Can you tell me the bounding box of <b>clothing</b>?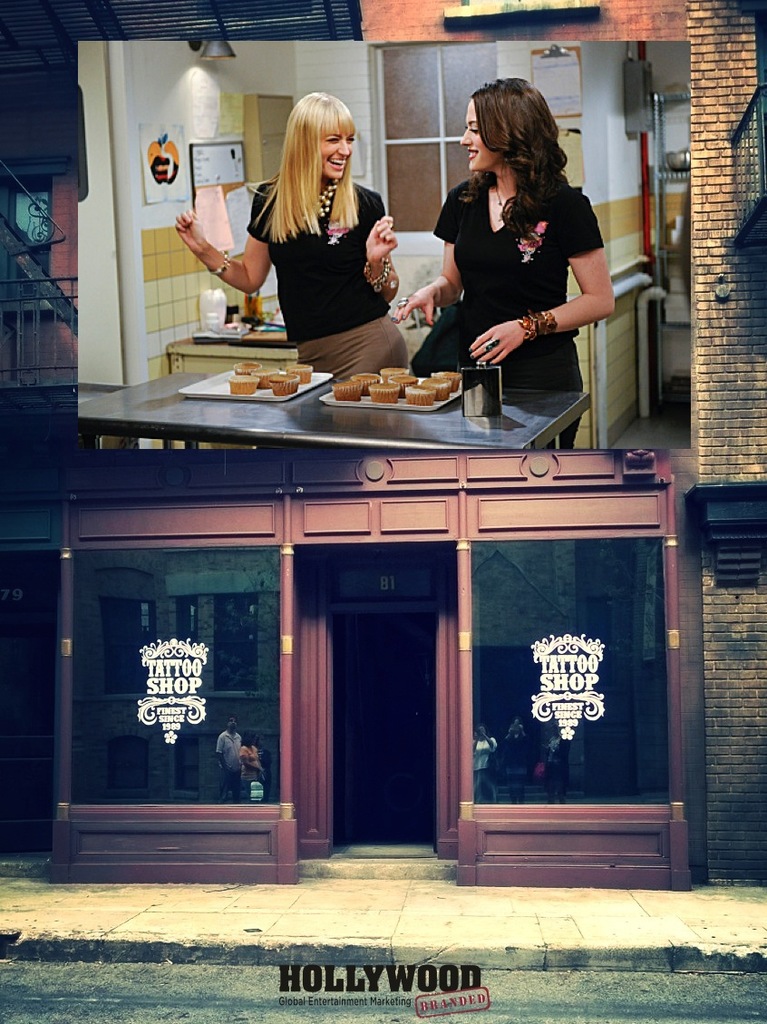
{"x1": 433, "y1": 142, "x2": 607, "y2": 392}.
